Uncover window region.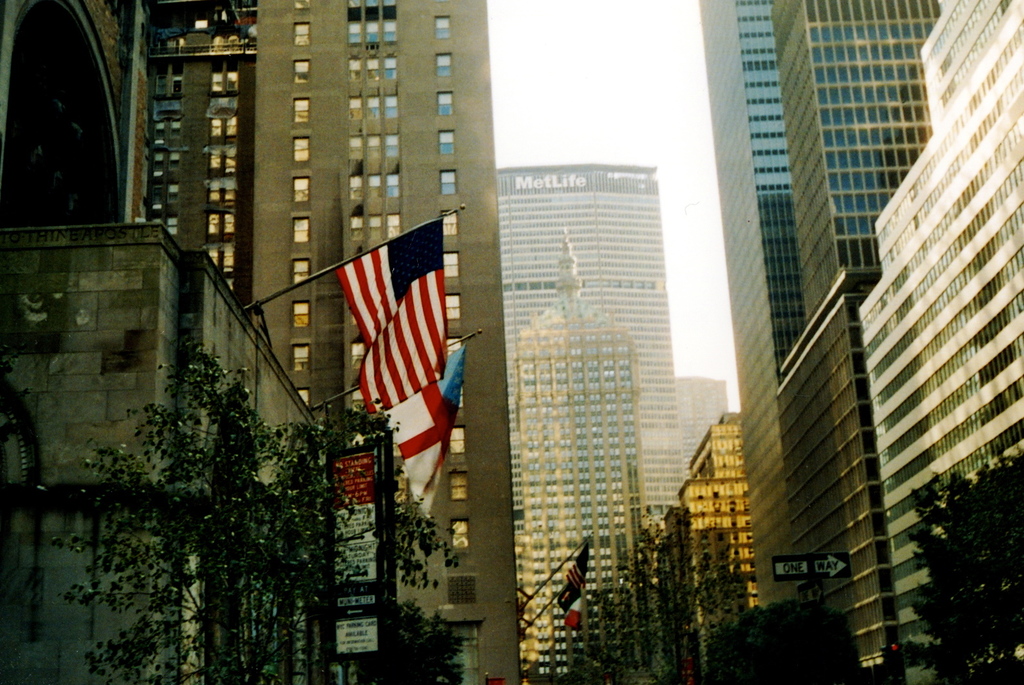
Uncovered: BBox(293, 301, 310, 327).
